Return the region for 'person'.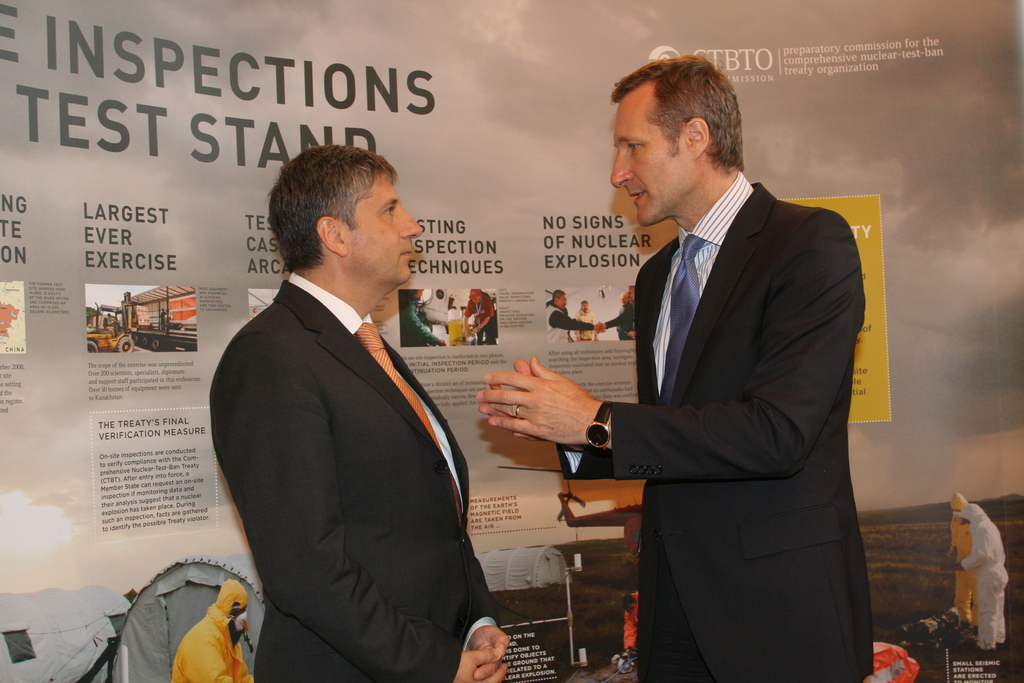
[x1=170, y1=578, x2=252, y2=682].
